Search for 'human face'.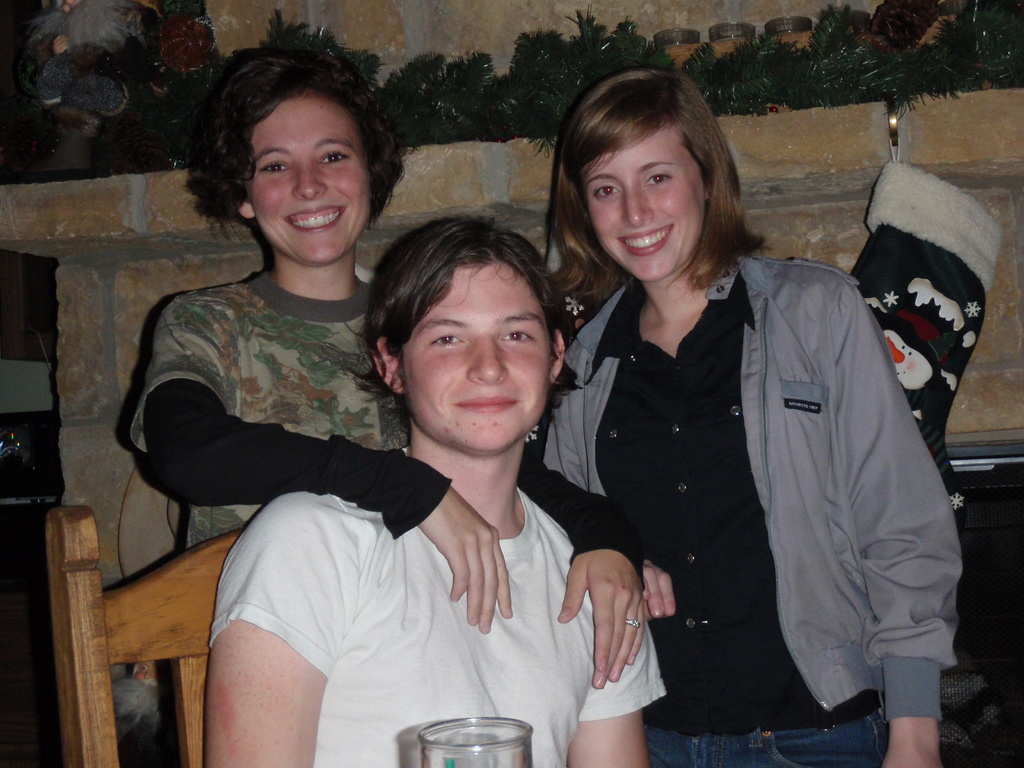
Found at [x1=588, y1=122, x2=703, y2=280].
